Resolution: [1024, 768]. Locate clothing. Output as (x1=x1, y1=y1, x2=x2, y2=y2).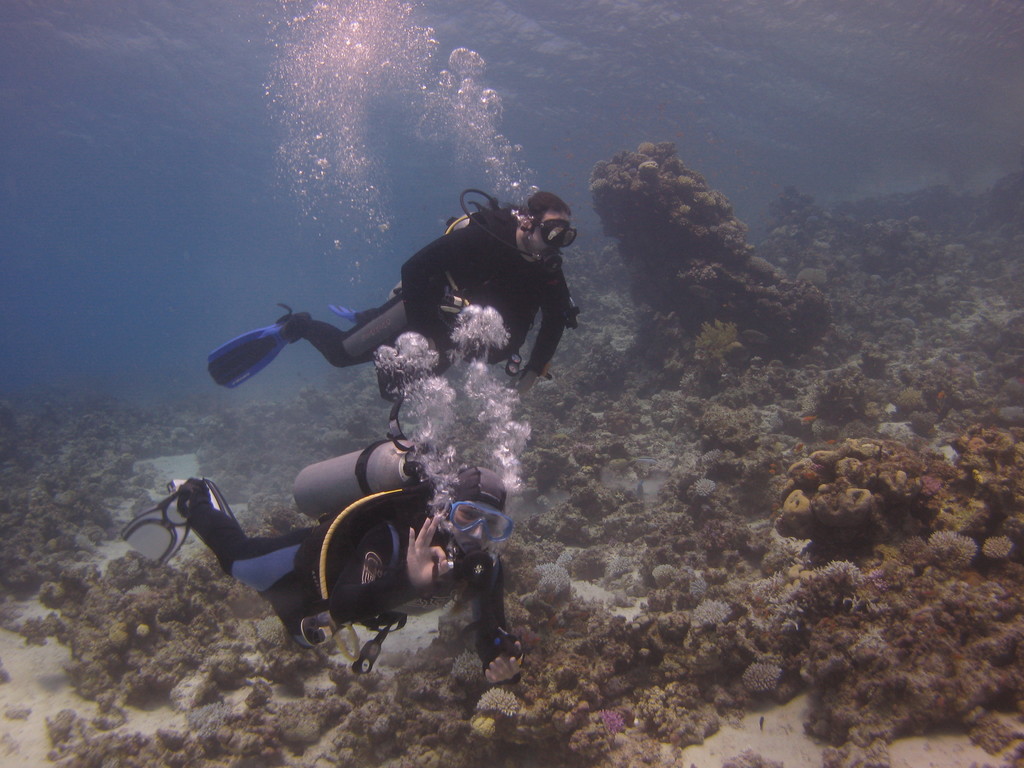
(x1=305, y1=181, x2=580, y2=370).
